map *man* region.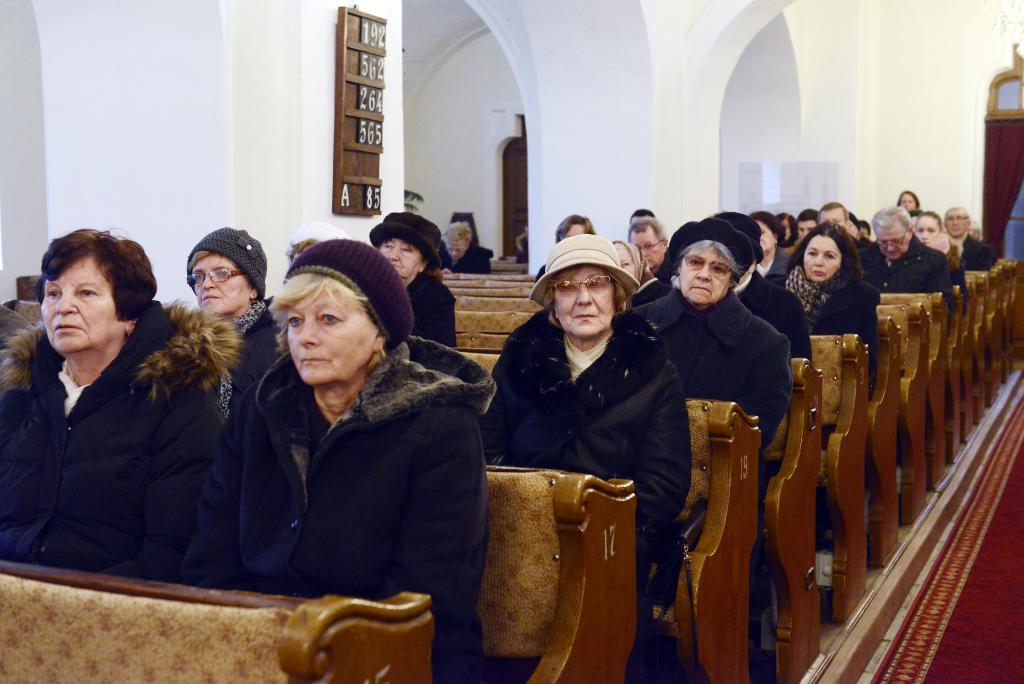
Mapped to (807, 200, 879, 277).
